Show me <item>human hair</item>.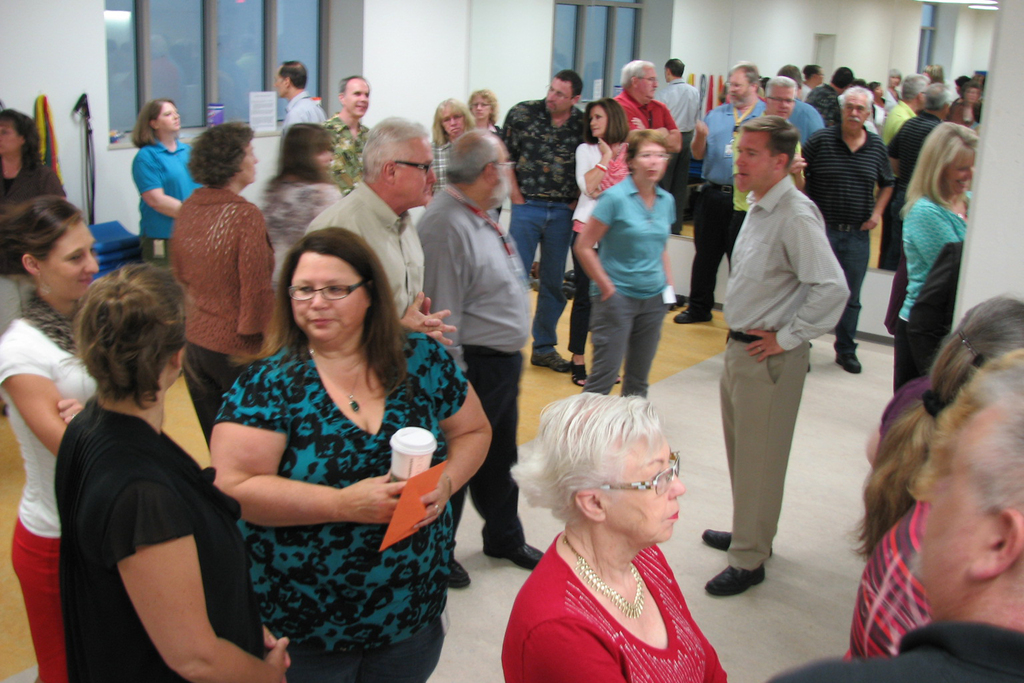
<item>human hair</item> is here: (771, 76, 798, 95).
